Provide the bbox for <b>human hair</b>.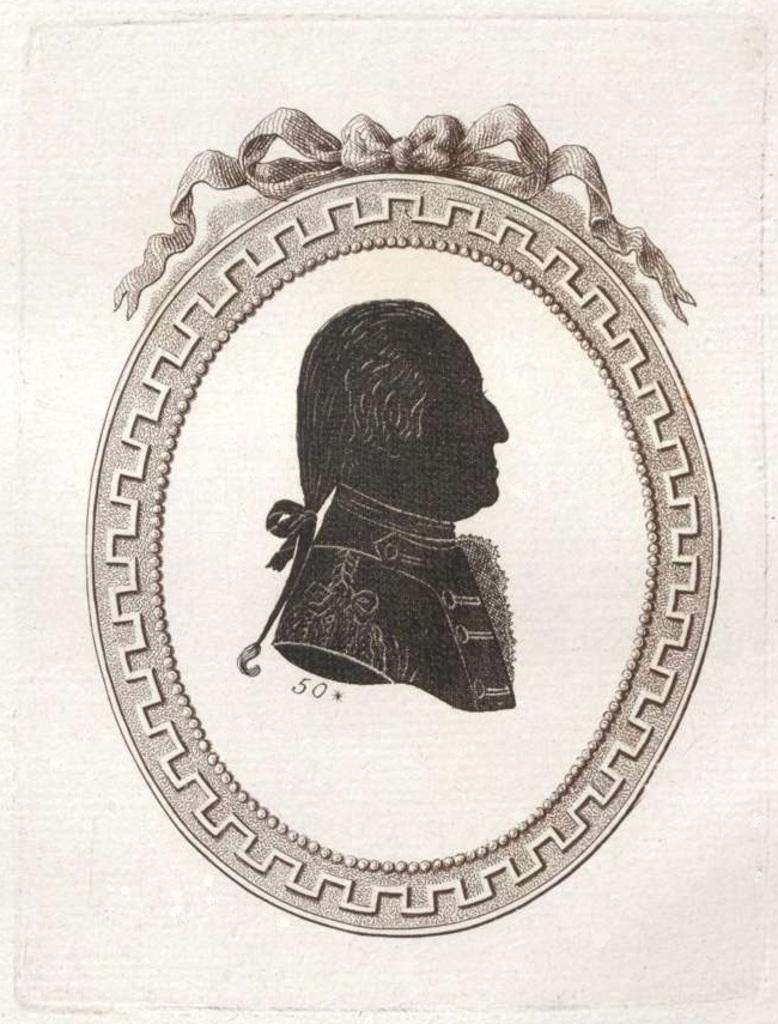
box(243, 301, 466, 648).
